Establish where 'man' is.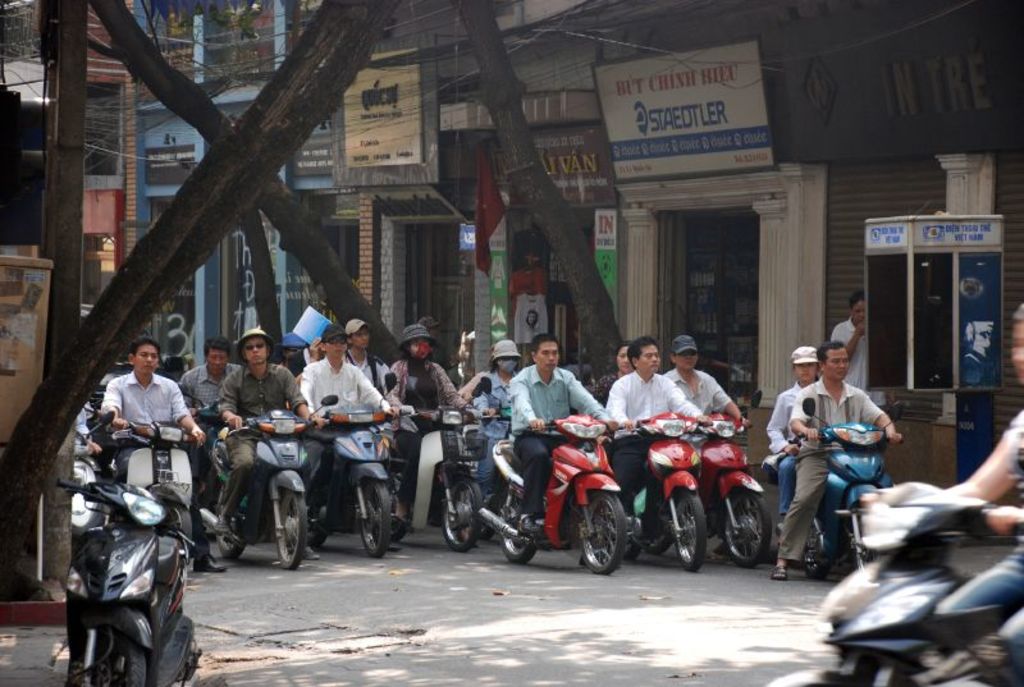
Established at [216, 326, 332, 562].
